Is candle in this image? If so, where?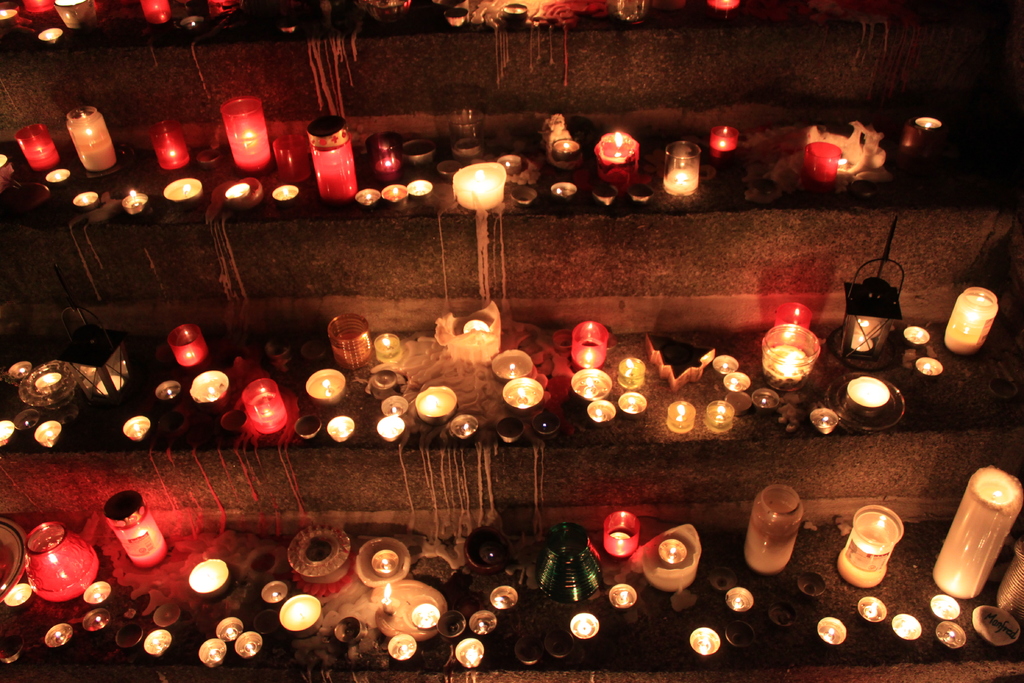
Yes, at left=380, top=184, right=405, bottom=199.
